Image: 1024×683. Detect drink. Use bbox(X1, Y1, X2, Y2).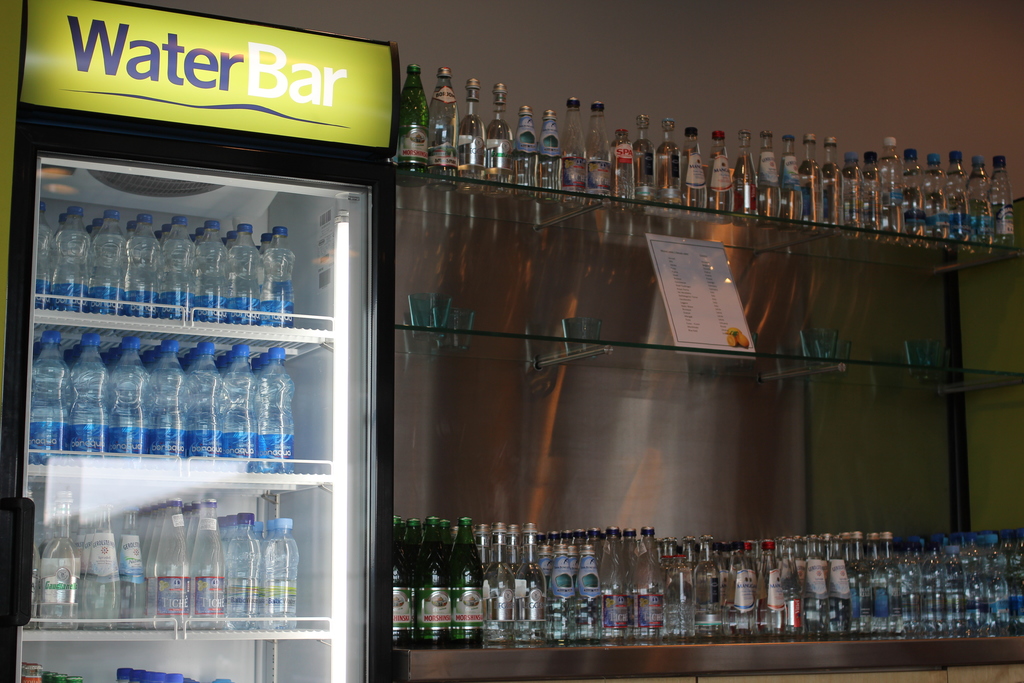
bbox(872, 532, 902, 634).
